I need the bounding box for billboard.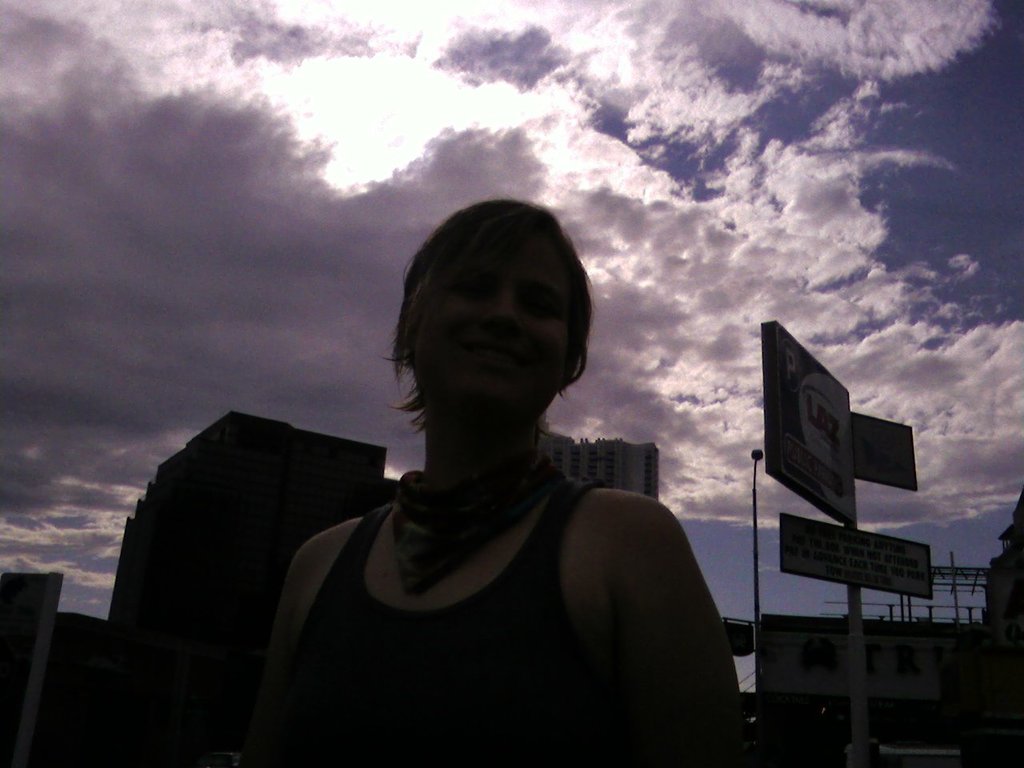
Here it is: select_region(778, 512, 933, 602).
